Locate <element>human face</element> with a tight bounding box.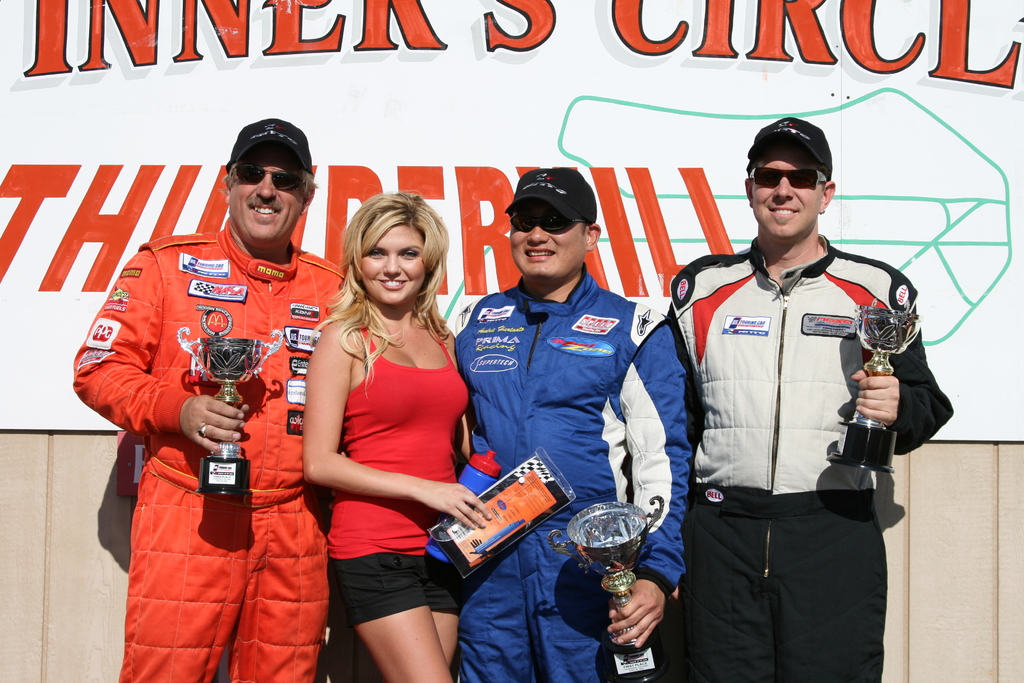
bbox=(508, 202, 588, 285).
